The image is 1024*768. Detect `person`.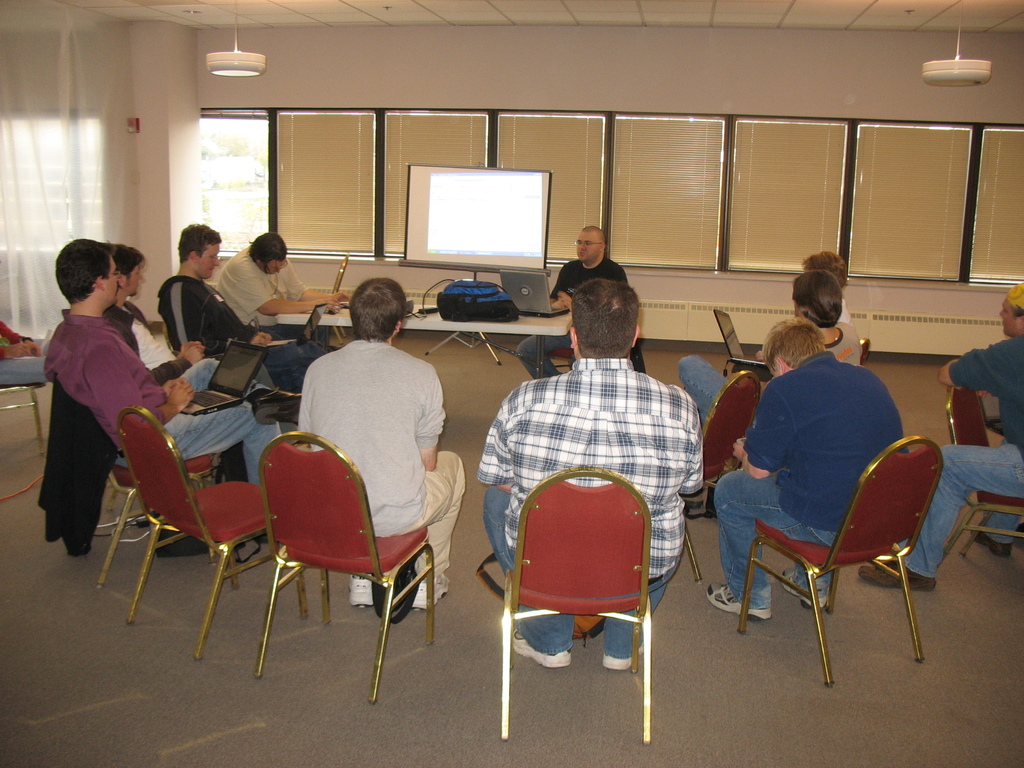
Detection: (x1=296, y1=276, x2=467, y2=609).
